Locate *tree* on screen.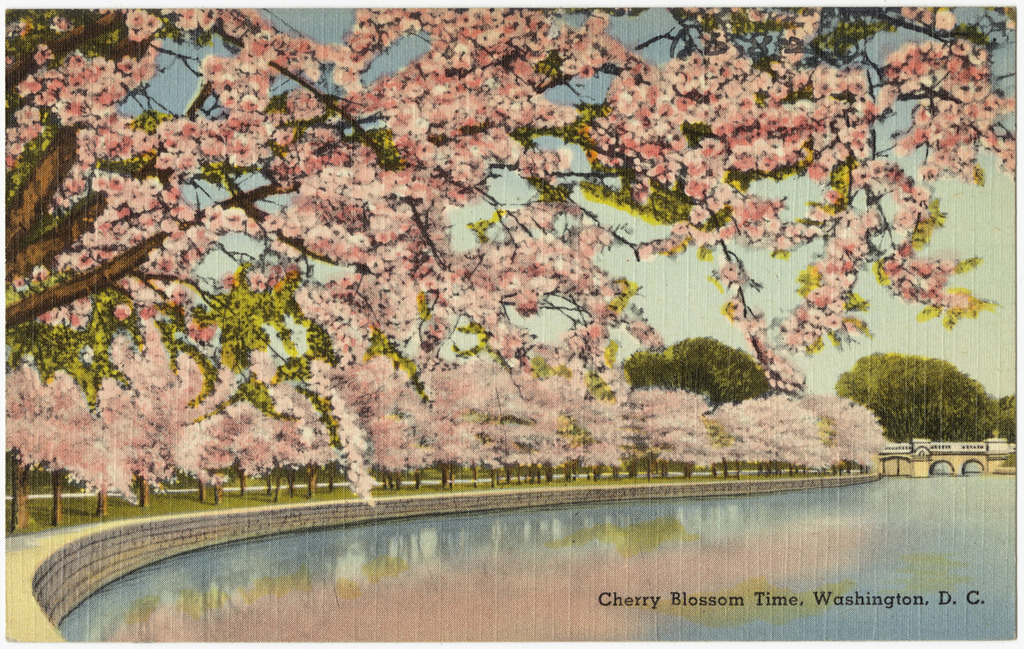
On screen at <region>371, 372, 457, 484</region>.
